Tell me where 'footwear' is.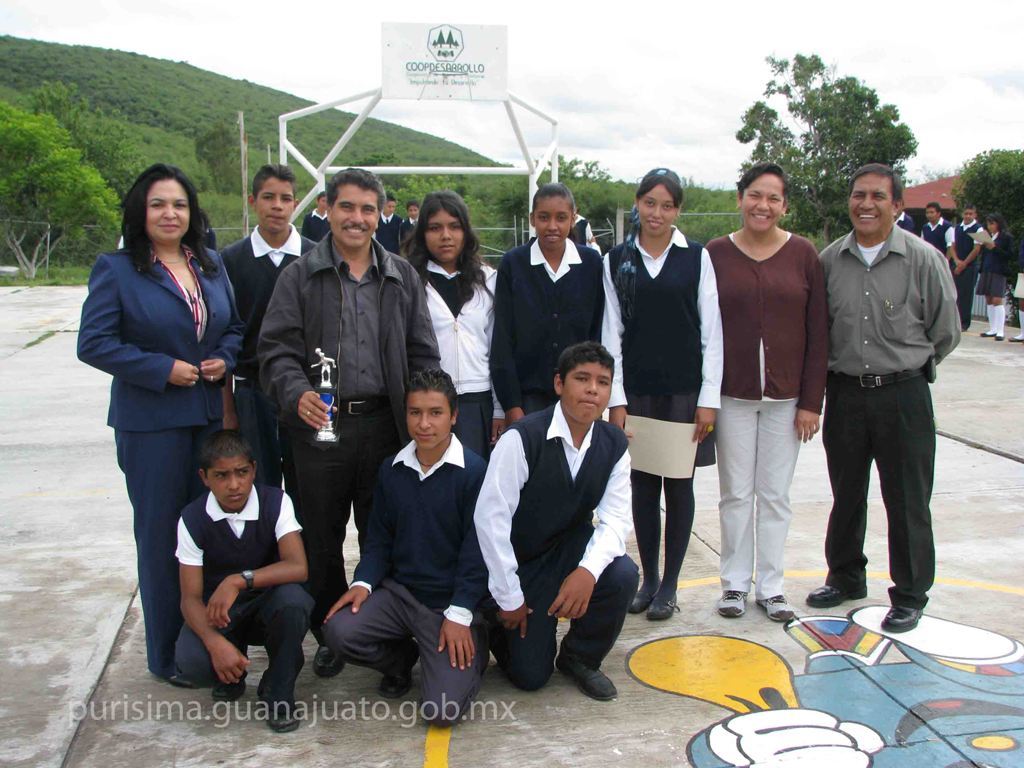
'footwear' is at (631, 575, 655, 618).
